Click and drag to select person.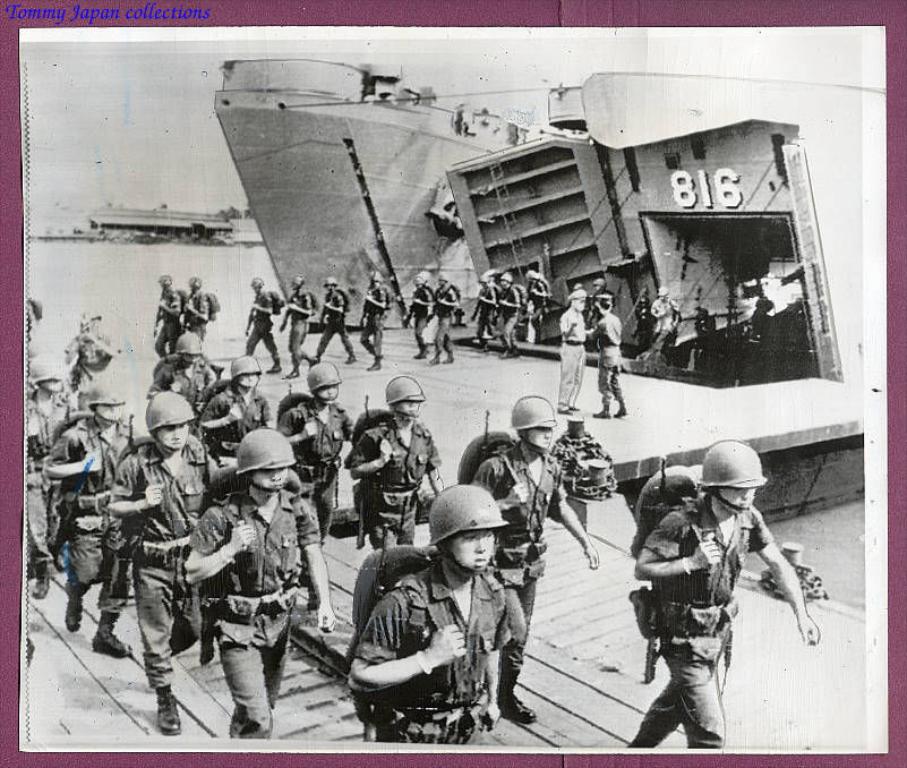
Selection: <region>468, 274, 500, 349</region>.
